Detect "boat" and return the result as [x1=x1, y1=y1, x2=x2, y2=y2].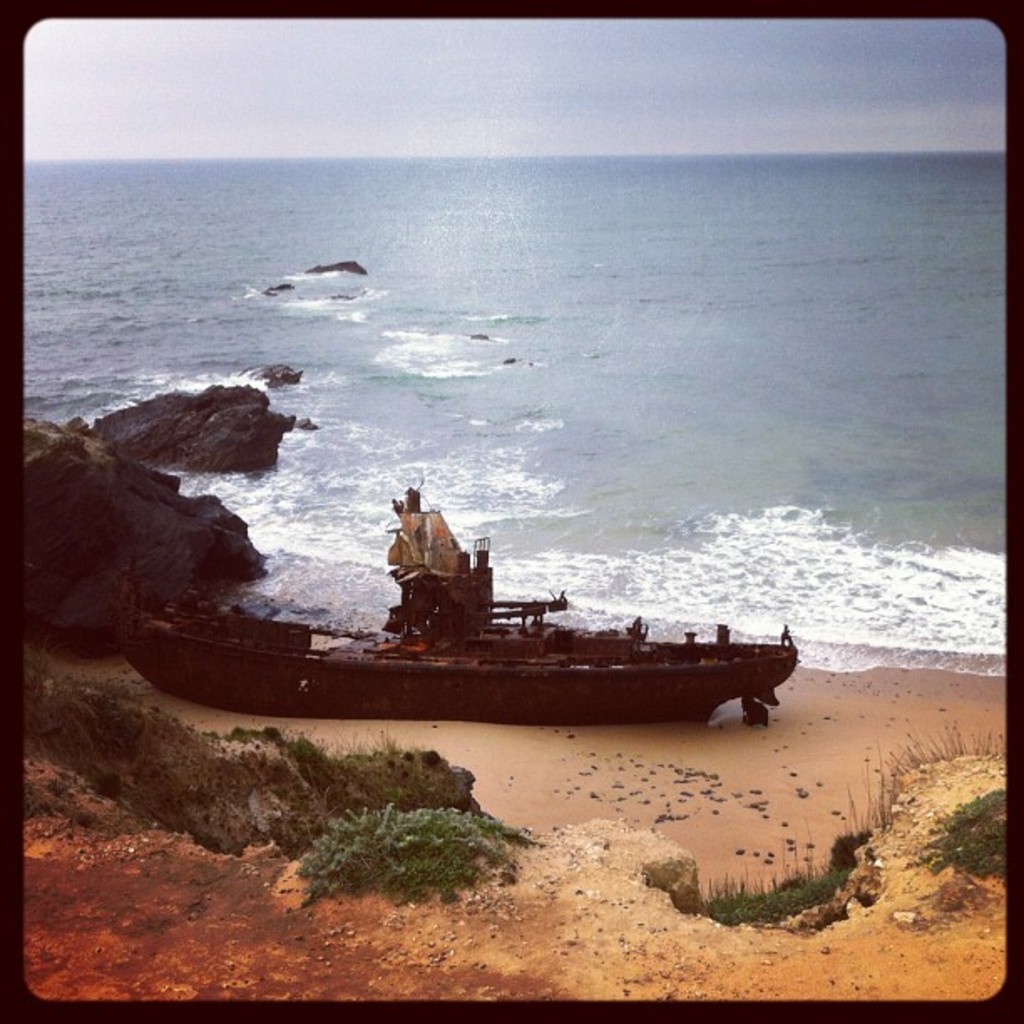
[x1=112, y1=474, x2=823, y2=743].
